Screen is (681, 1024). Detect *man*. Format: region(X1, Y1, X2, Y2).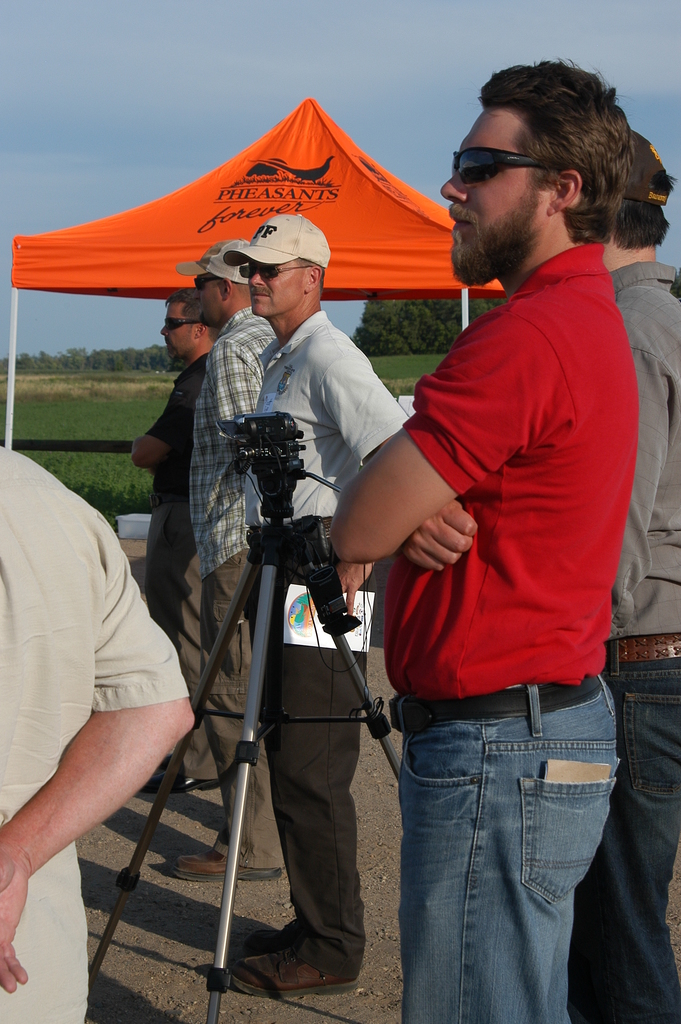
region(127, 289, 218, 789).
